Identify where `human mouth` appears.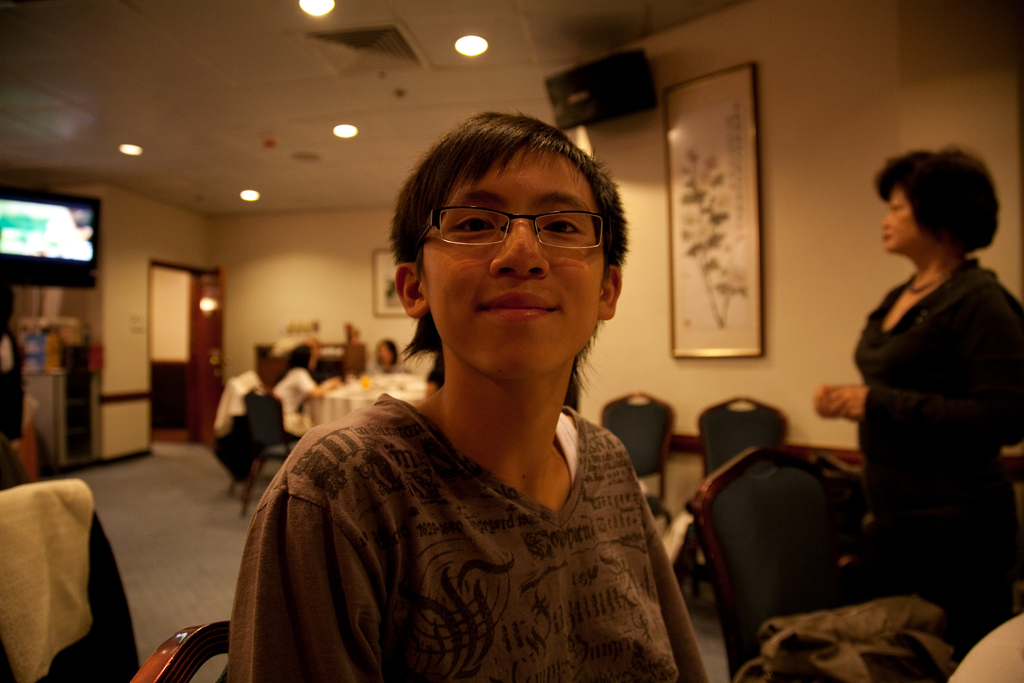
Appears at crop(481, 294, 559, 320).
